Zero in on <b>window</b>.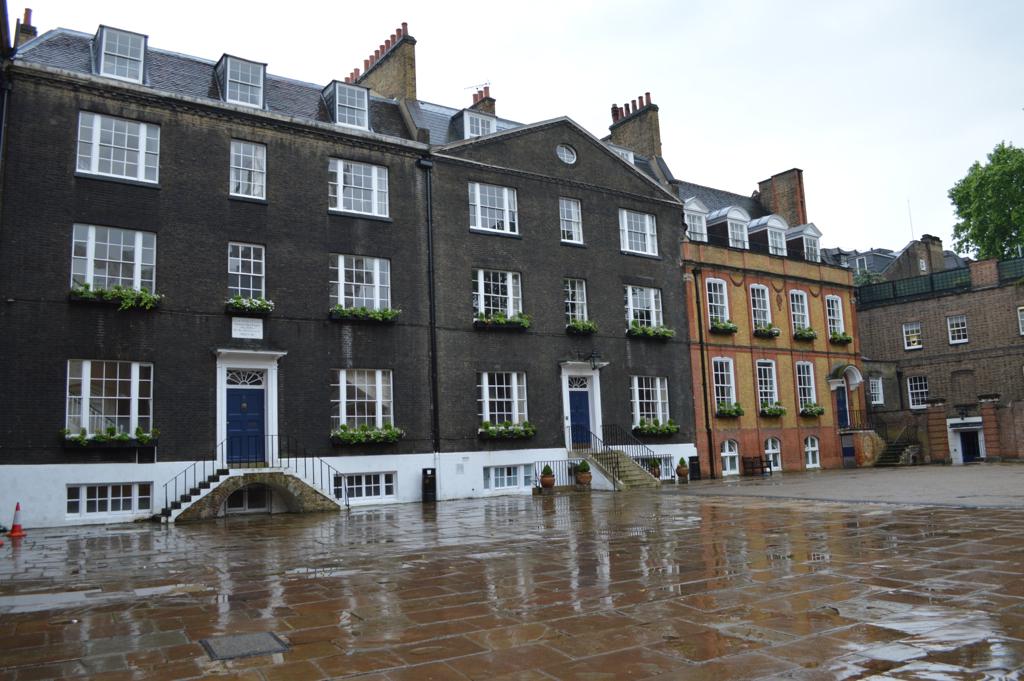
Zeroed in: bbox=(704, 277, 731, 332).
